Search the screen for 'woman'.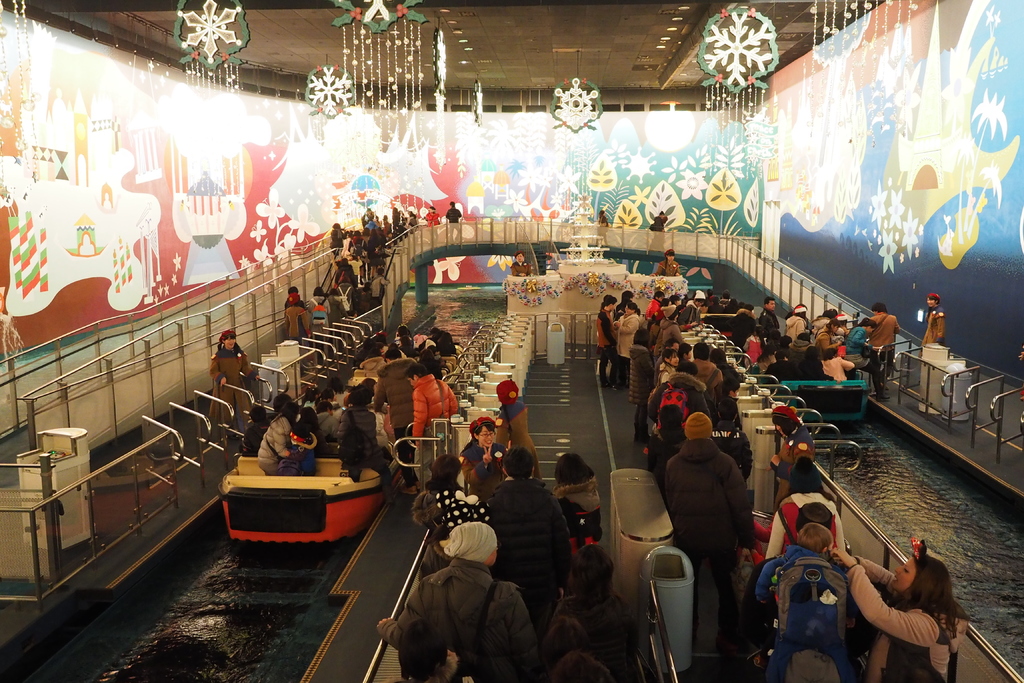
Found at (x1=614, y1=300, x2=643, y2=388).
